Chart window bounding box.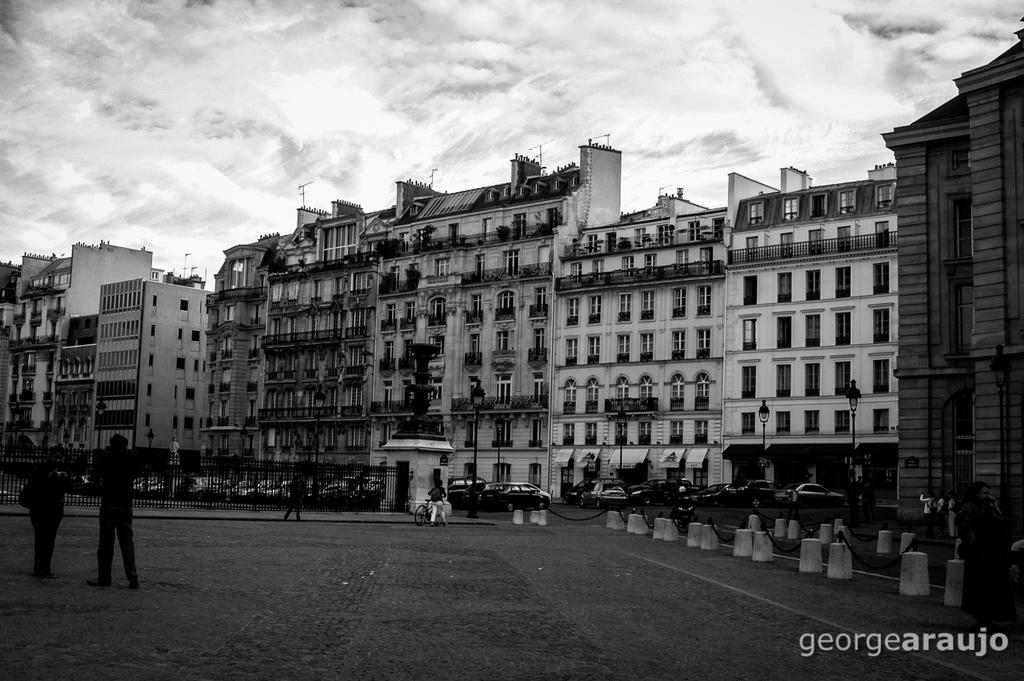
Charted: {"left": 830, "top": 356, "right": 852, "bottom": 396}.
